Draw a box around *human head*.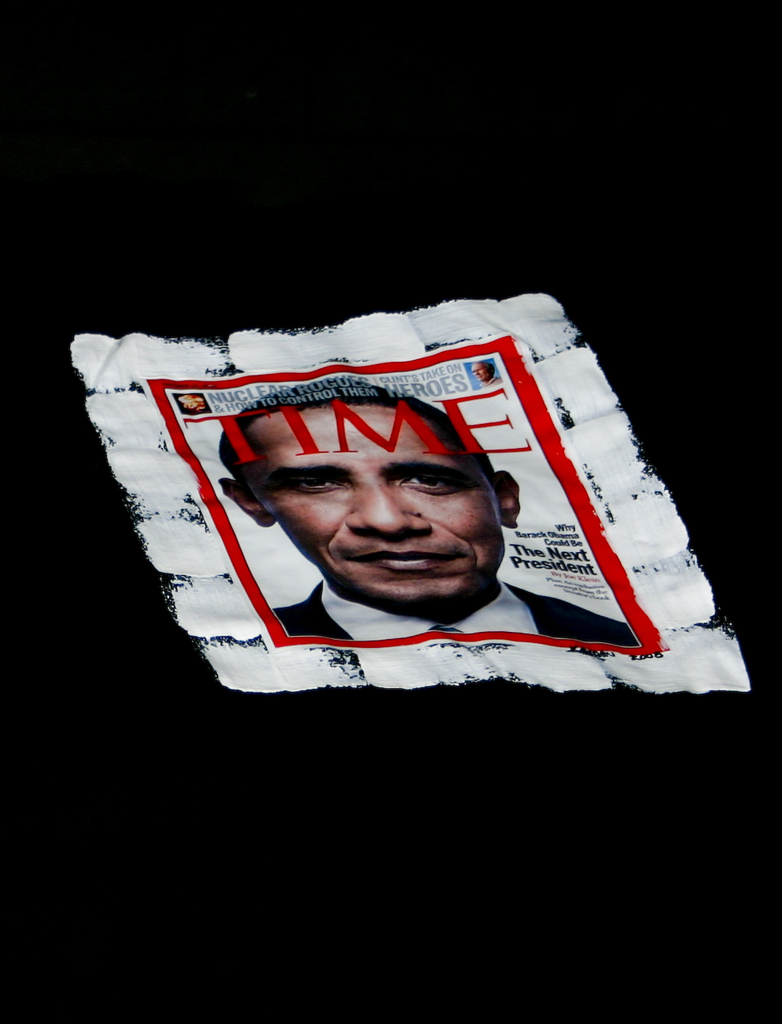
222,417,558,602.
